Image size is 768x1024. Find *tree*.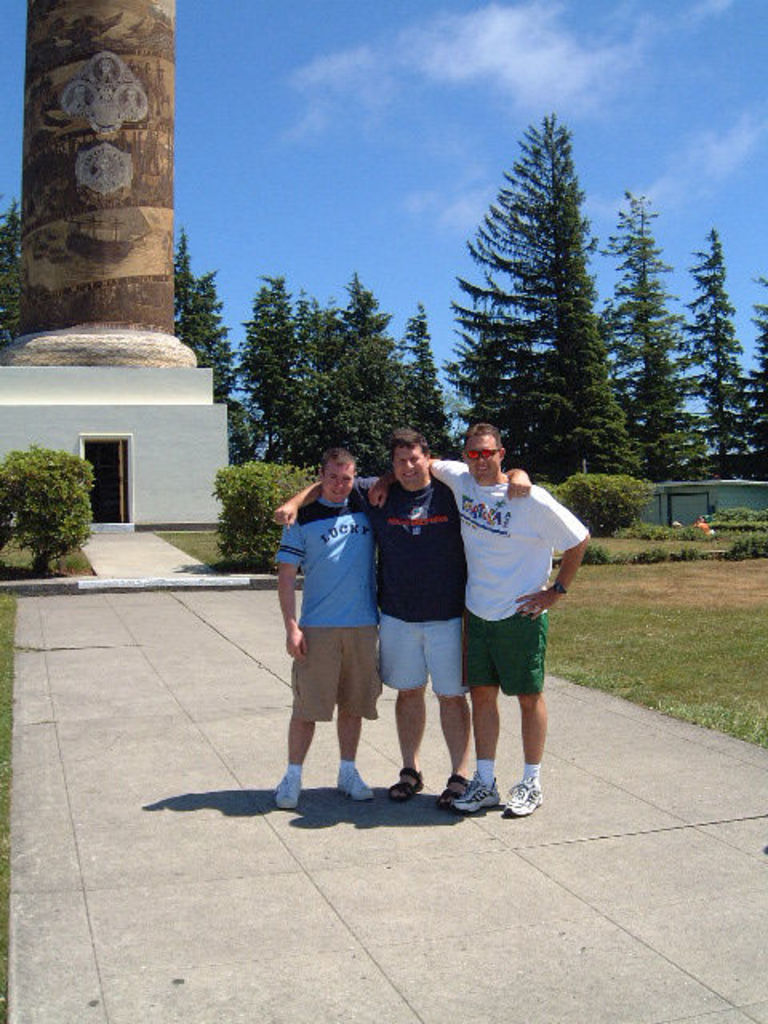
detection(741, 274, 766, 486).
